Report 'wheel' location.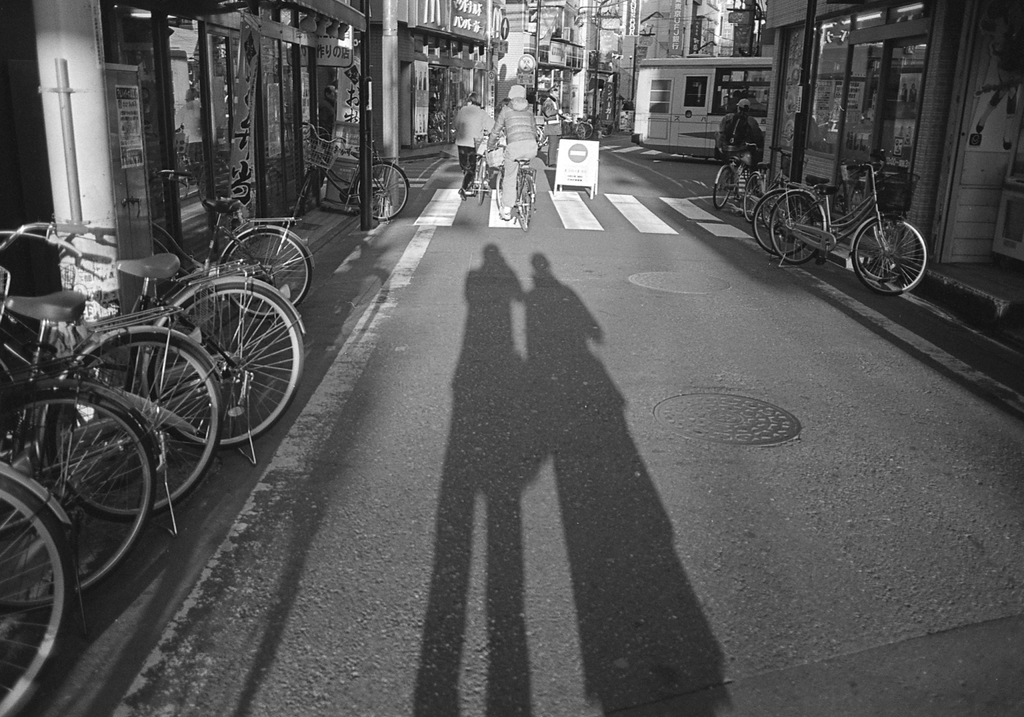
Report: 0, 475, 74, 716.
